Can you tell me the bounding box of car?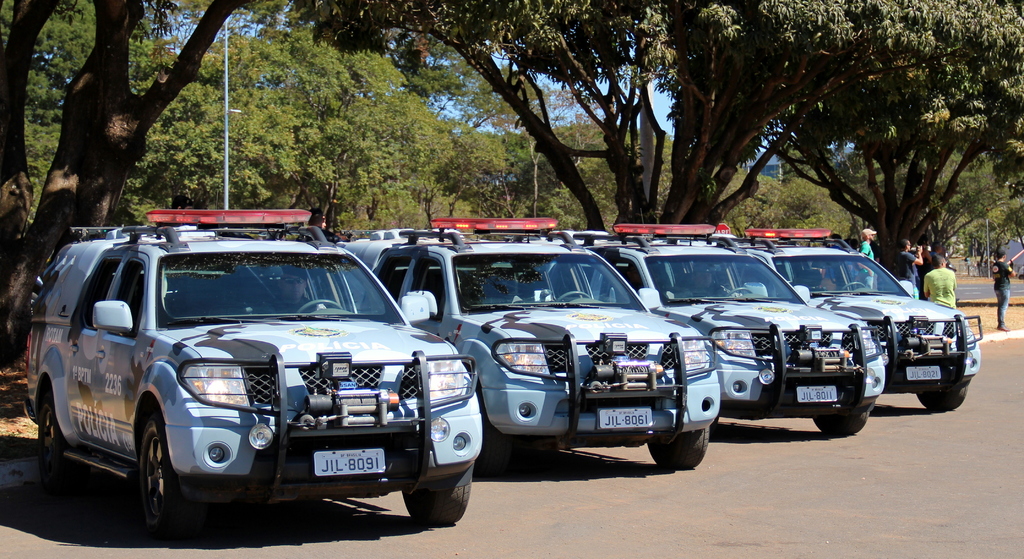
<box>339,206,724,474</box>.
